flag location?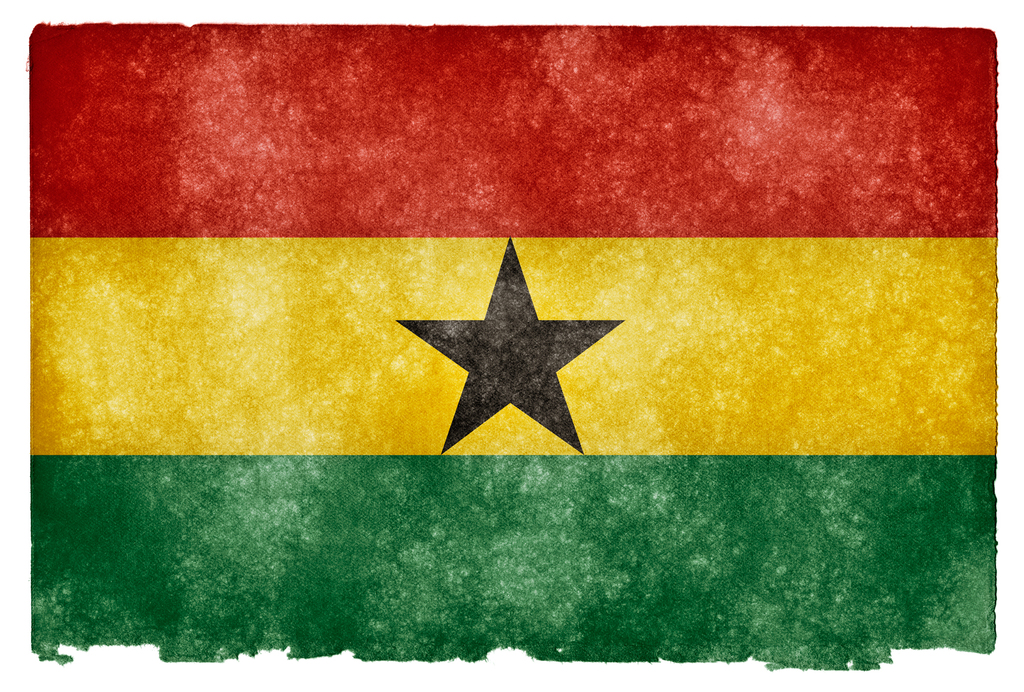
(27, 21, 995, 670)
